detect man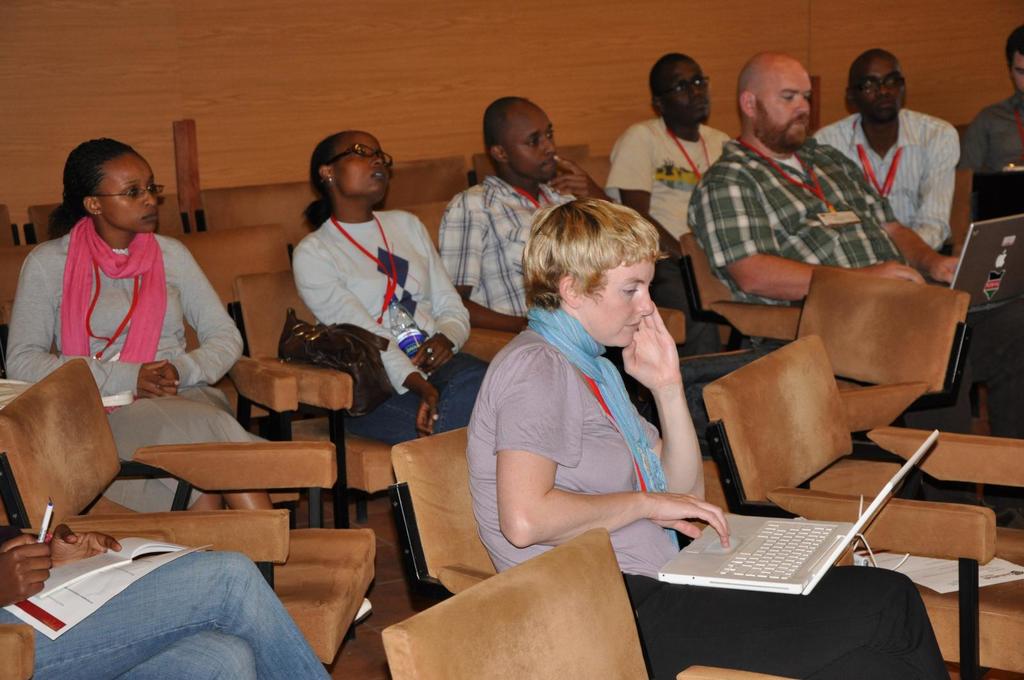
l=803, t=43, r=959, b=259
